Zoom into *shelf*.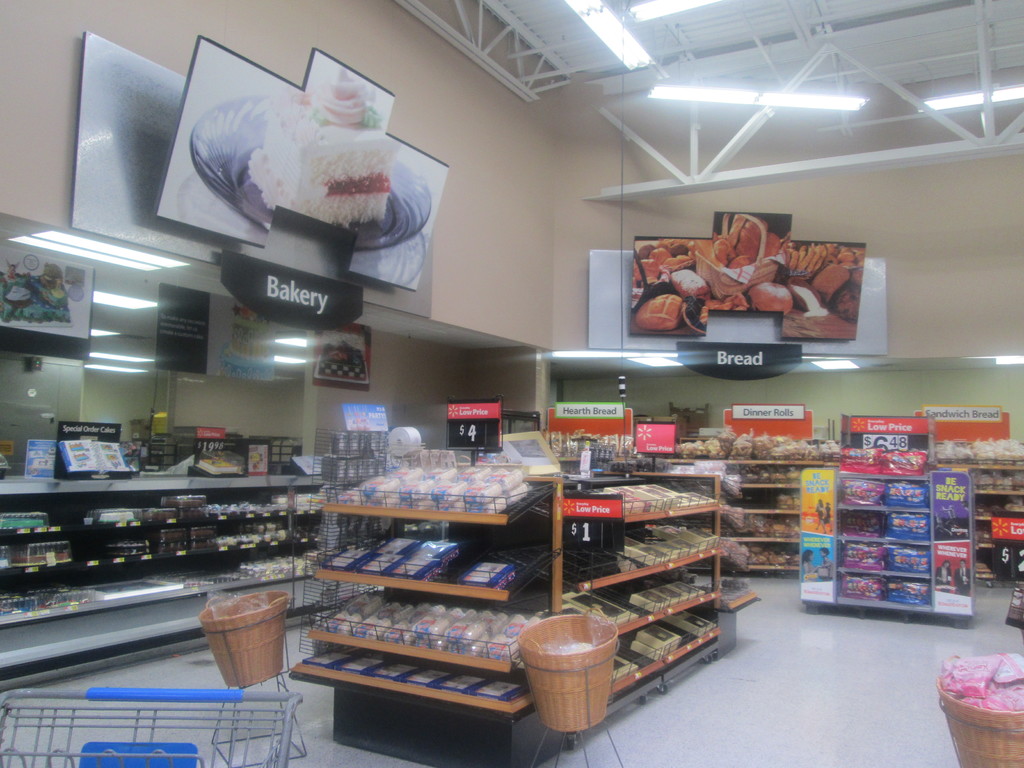
Zoom target: (292, 426, 388, 655).
